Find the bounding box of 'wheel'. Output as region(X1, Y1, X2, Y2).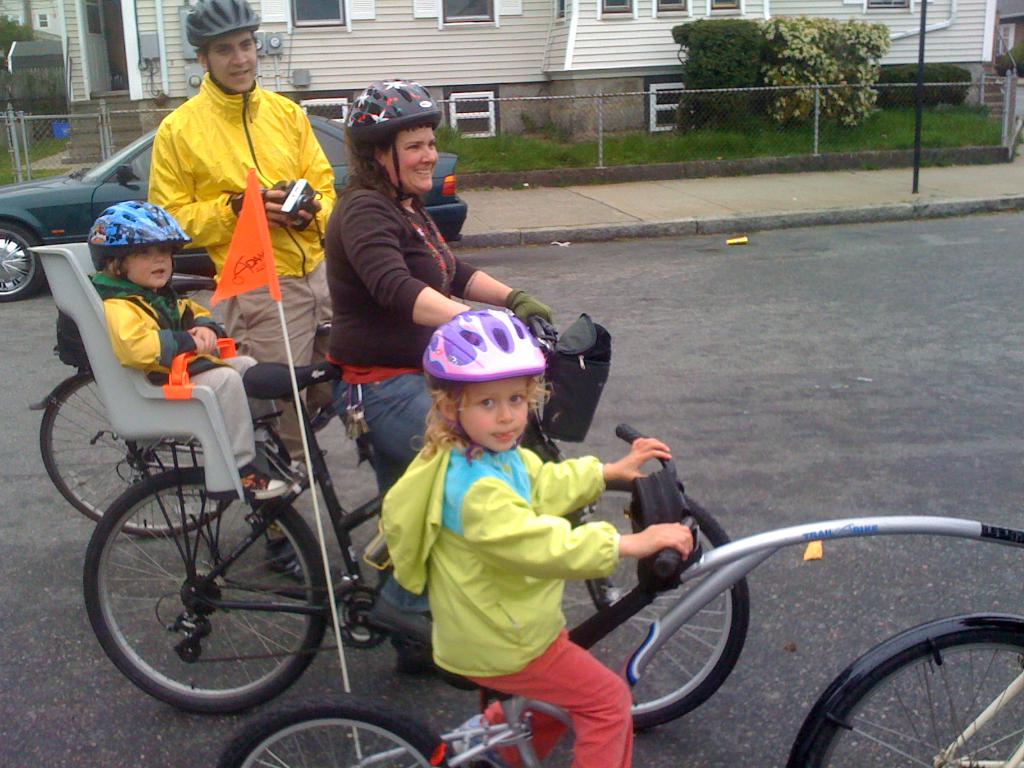
region(217, 691, 458, 767).
